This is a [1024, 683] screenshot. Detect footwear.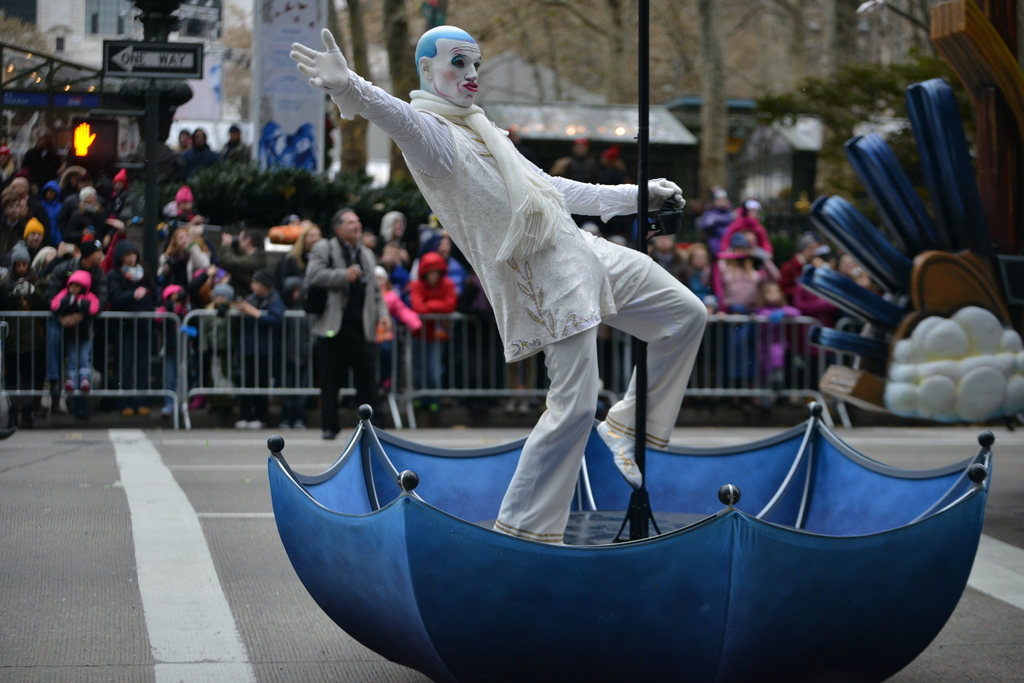
291, 420, 304, 434.
